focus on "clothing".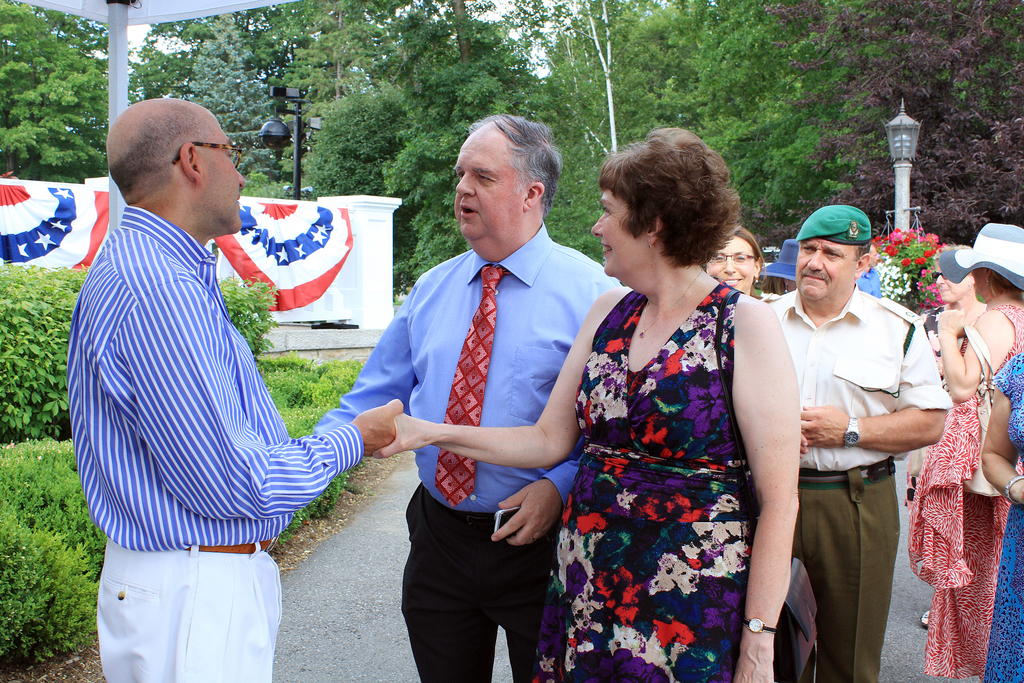
Focused at left=761, top=283, right=946, bottom=682.
